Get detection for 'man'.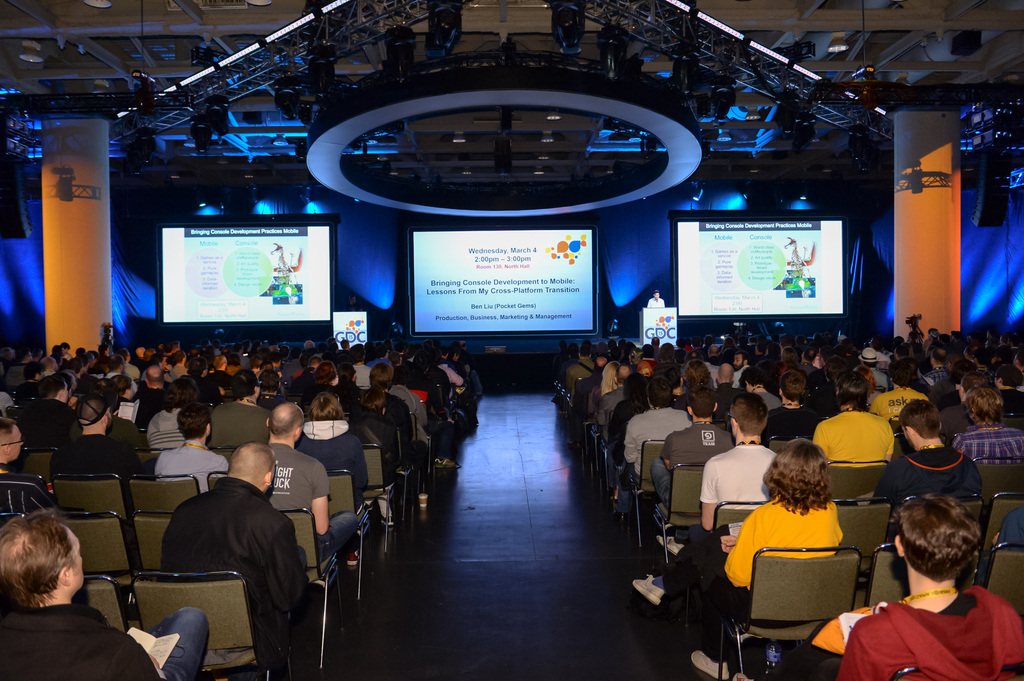
Detection: detection(148, 455, 316, 653).
